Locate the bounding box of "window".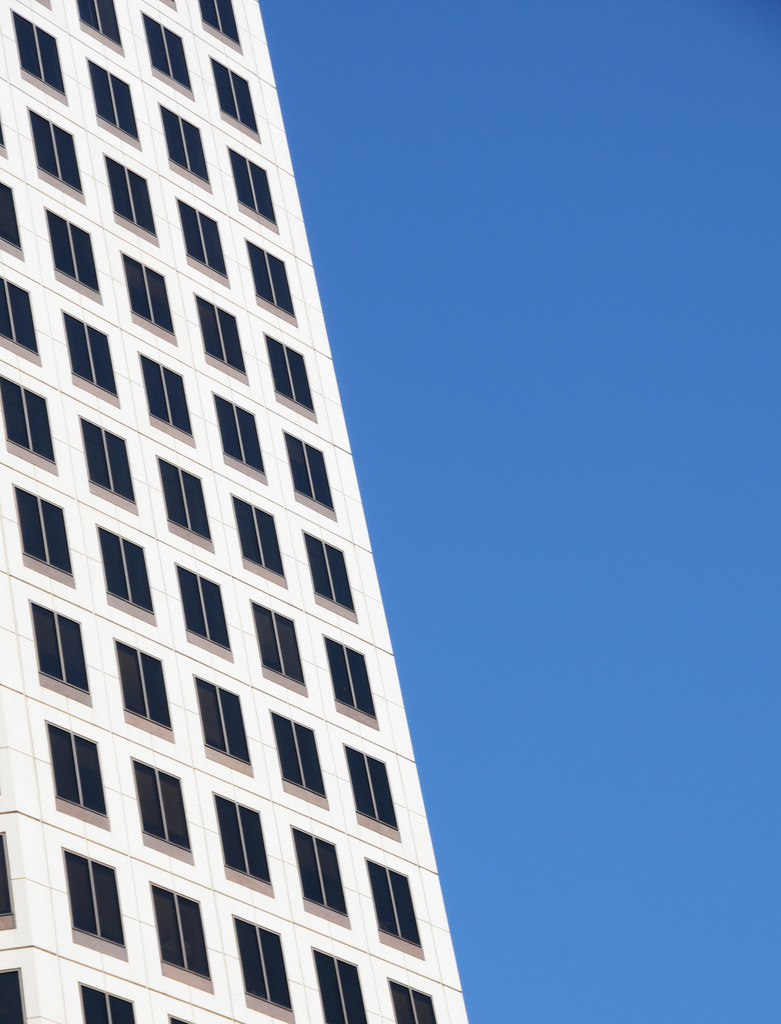
Bounding box: box=[29, 602, 94, 712].
